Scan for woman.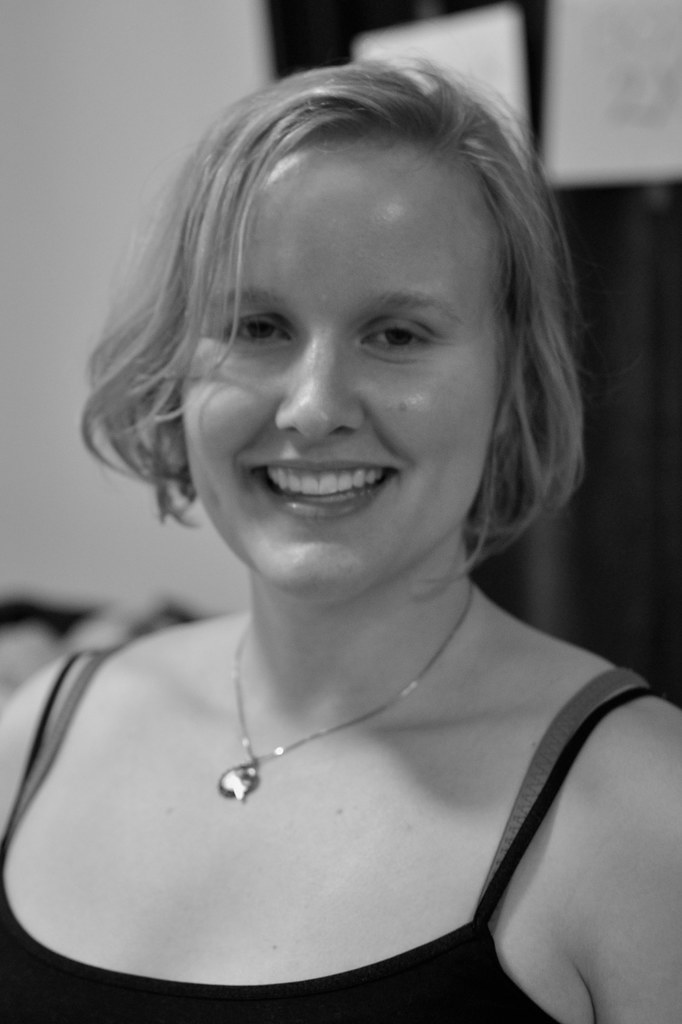
Scan result: bbox(11, 47, 681, 1016).
